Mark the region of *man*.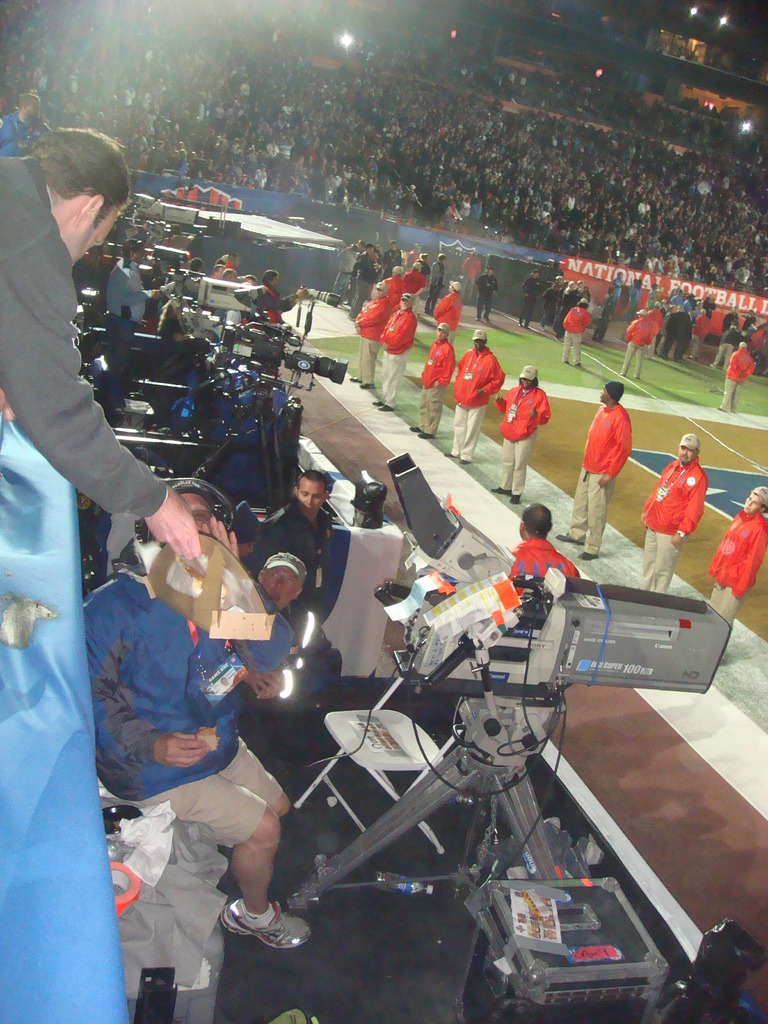
Region: (0,90,56,156).
